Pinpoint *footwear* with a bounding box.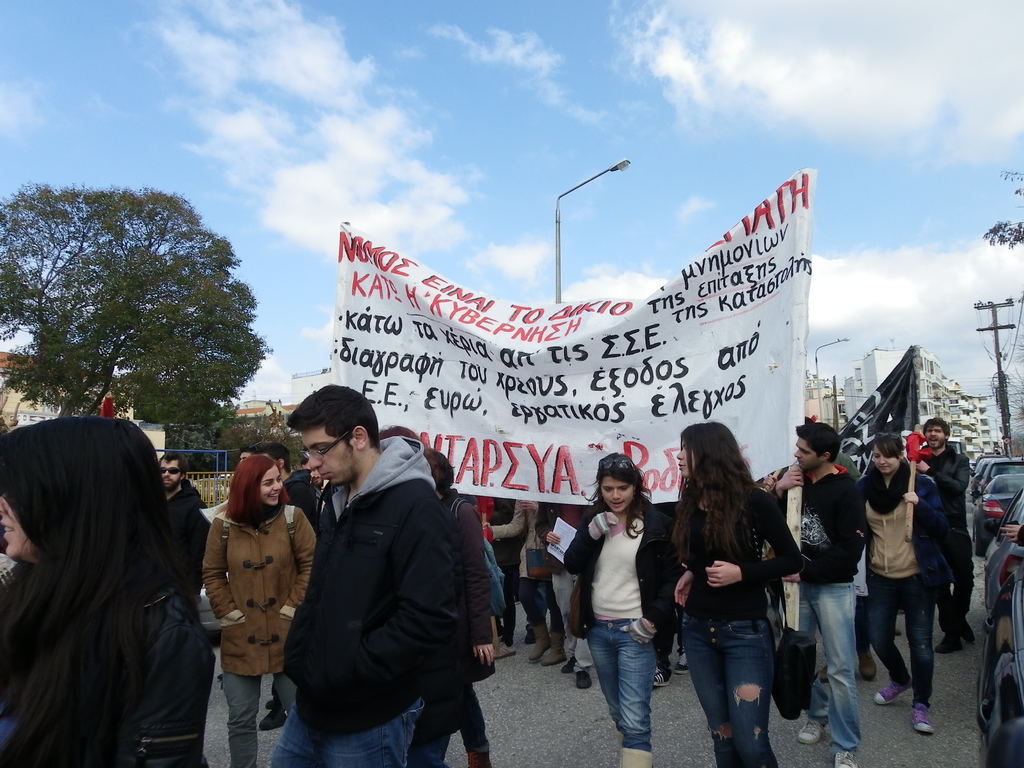
Rect(838, 747, 863, 767).
